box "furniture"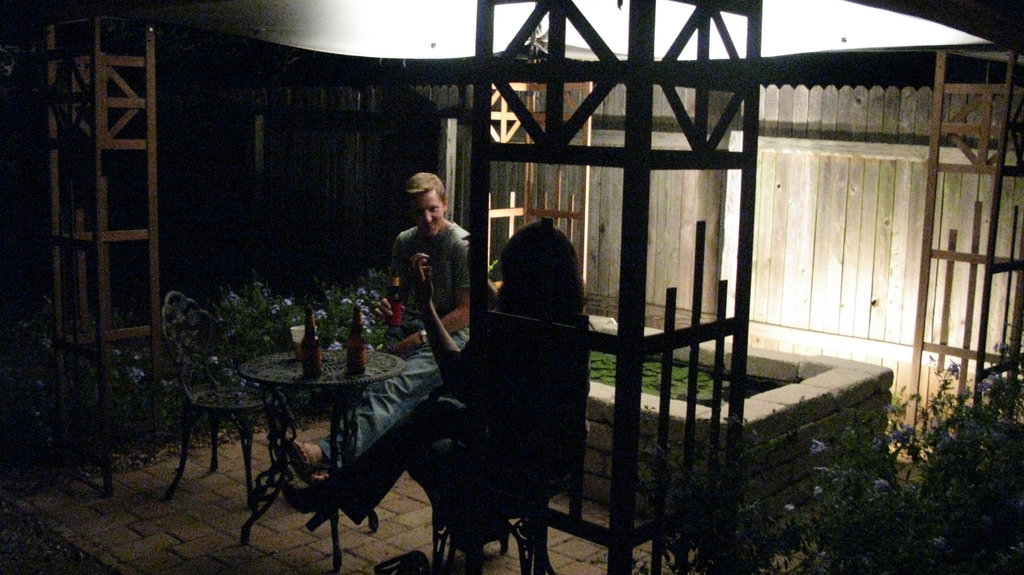
select_region(168, 291, 285, 504)
